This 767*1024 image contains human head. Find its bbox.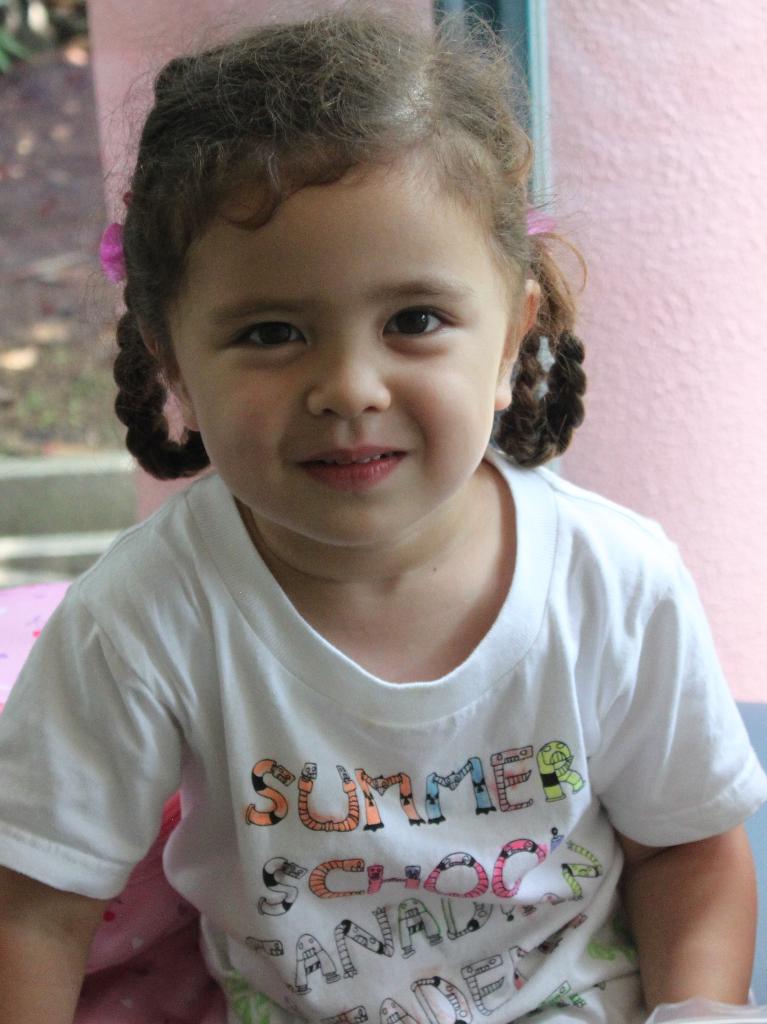
[x1=121, y1=1, x2=558, y2=545].
